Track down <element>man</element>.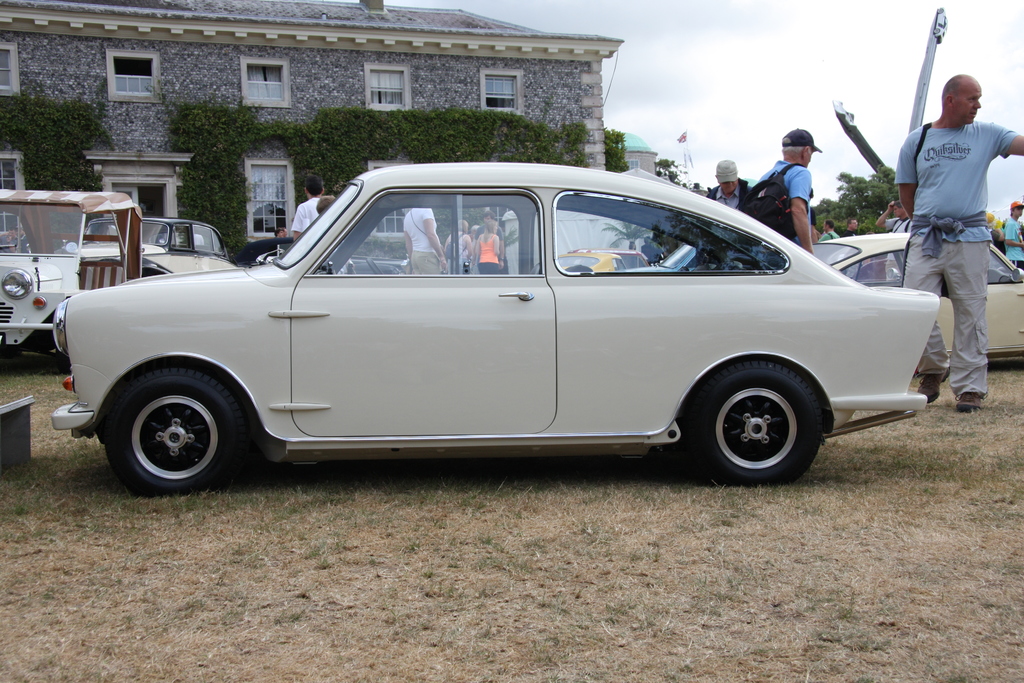
Tracked to x1=296 y1=174 x2=325 y2=240.
